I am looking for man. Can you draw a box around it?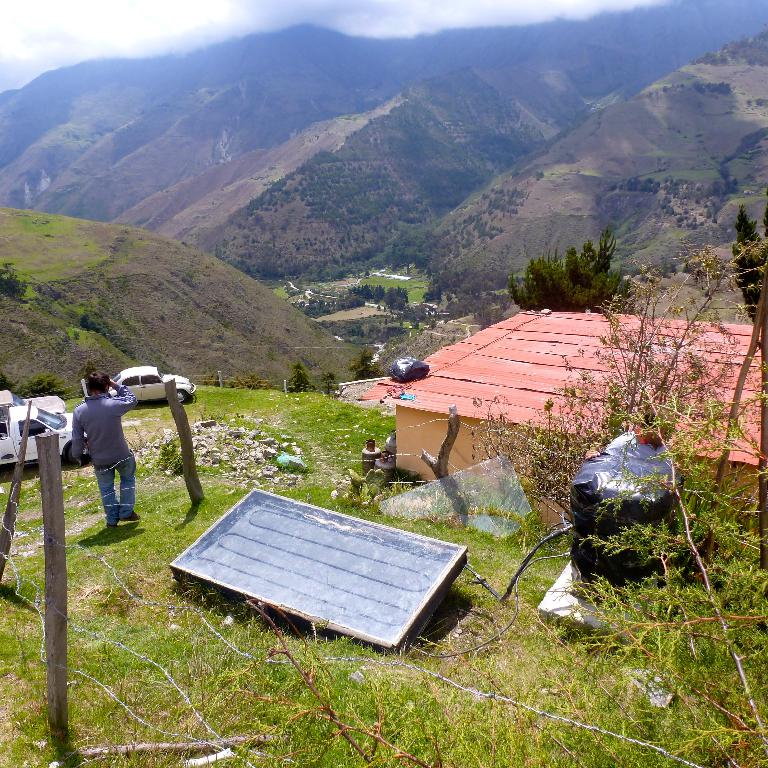
Sure, the bounding box is BBox(61, 382, 137, 546).
